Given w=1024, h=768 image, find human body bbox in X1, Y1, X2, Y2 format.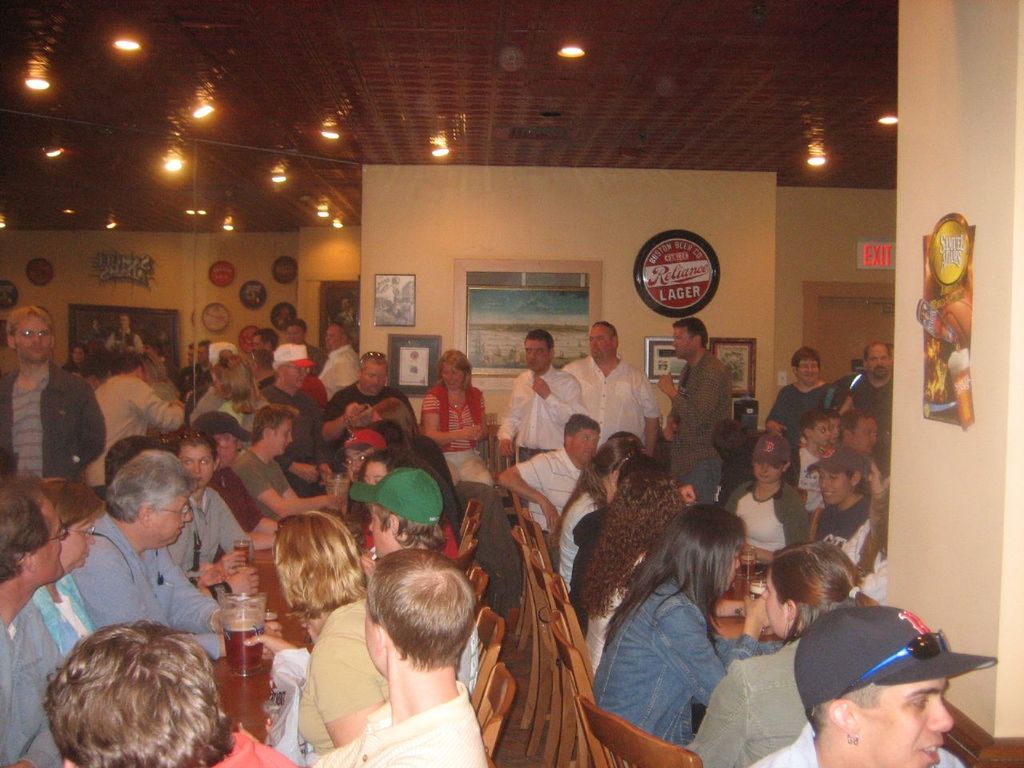
315, 347, 405, 439.
